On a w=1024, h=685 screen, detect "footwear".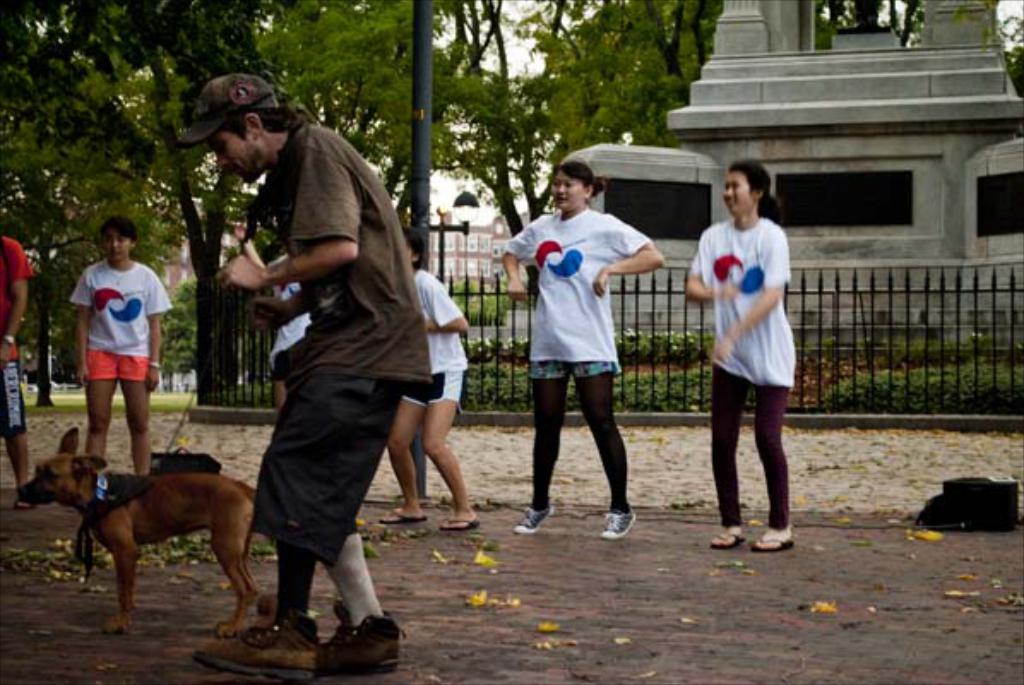
crop(711, 529, 745, 550).
